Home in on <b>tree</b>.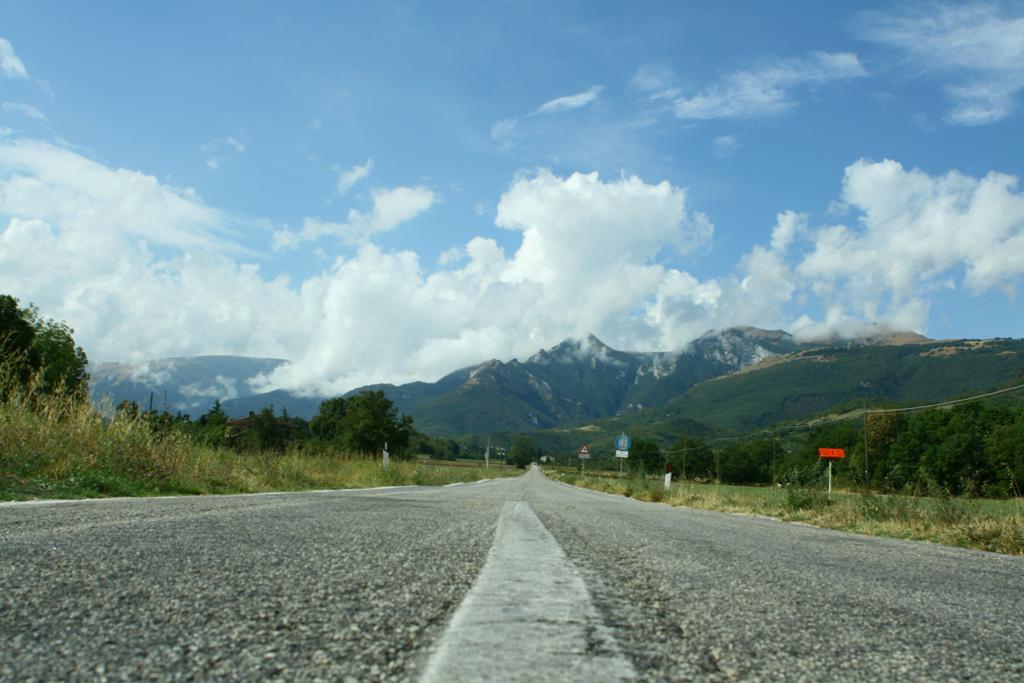
Homed in at [x1=505, y1=432, x2=546, y2=466].
